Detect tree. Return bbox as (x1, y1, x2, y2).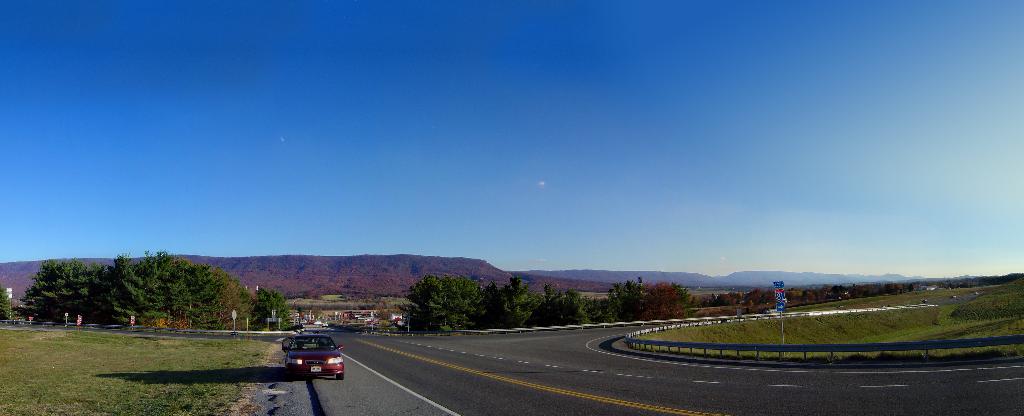
(248, 285, 290, 329).
